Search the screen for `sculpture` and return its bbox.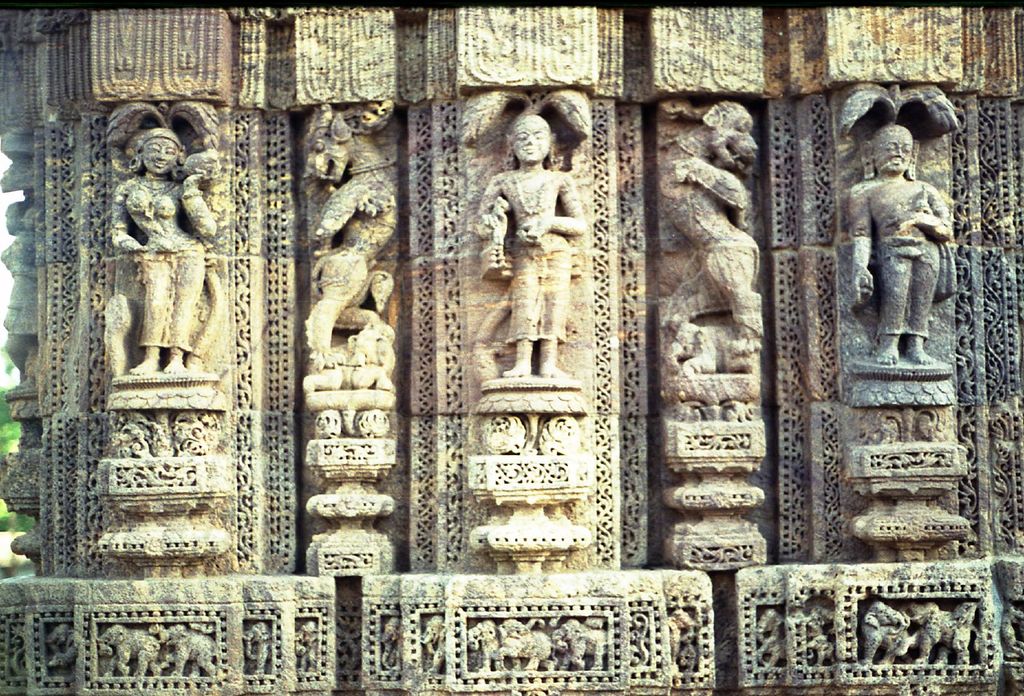
Found: Rect(794, 606, 834, 671).
